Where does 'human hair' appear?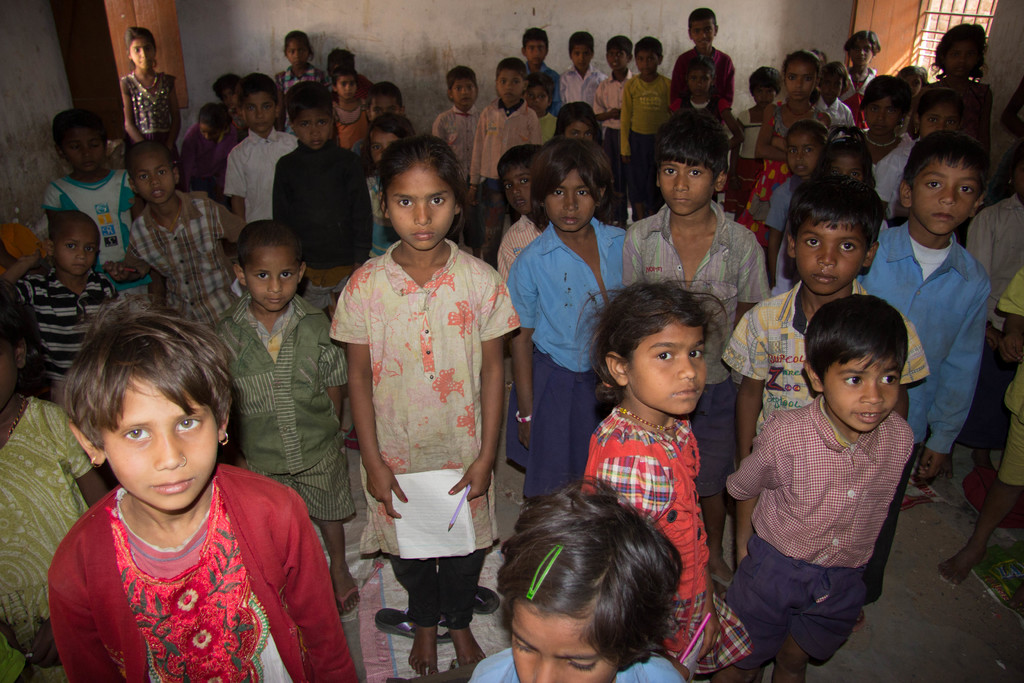
Appears at left=815, top=125, right=872, bottom=180.
